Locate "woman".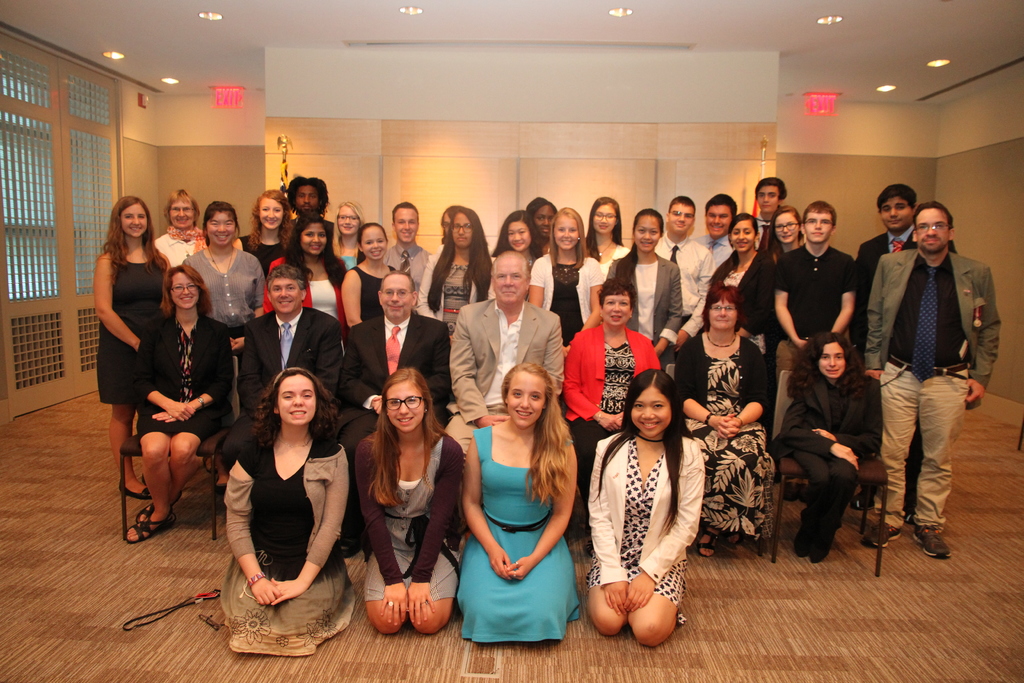
Bounding box: pyautogui.locateOnScreen(530, 206, 604, 362).
